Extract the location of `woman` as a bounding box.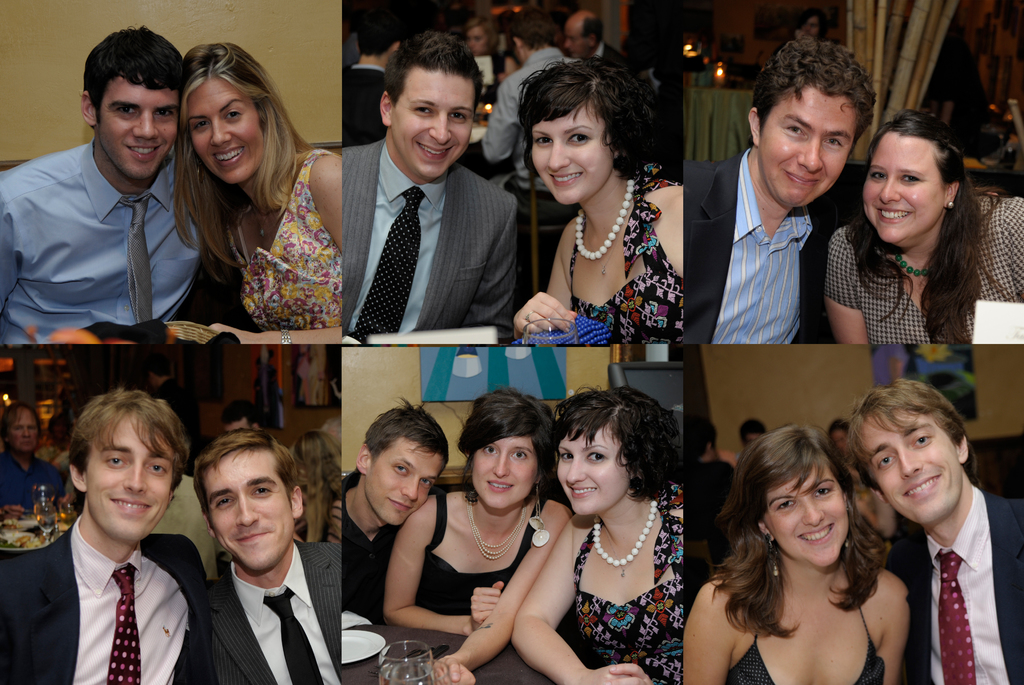
detection(522, 391, 710, 679).
